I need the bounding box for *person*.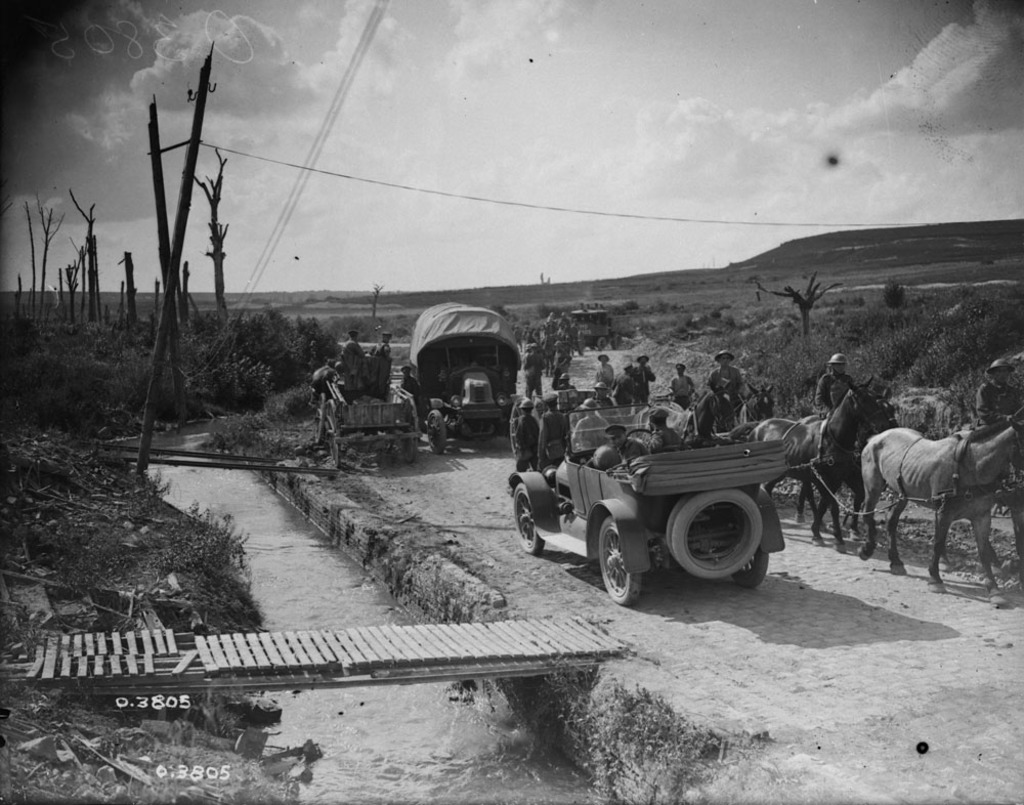
Here it is: BBox(312, 357, 335, 404).
